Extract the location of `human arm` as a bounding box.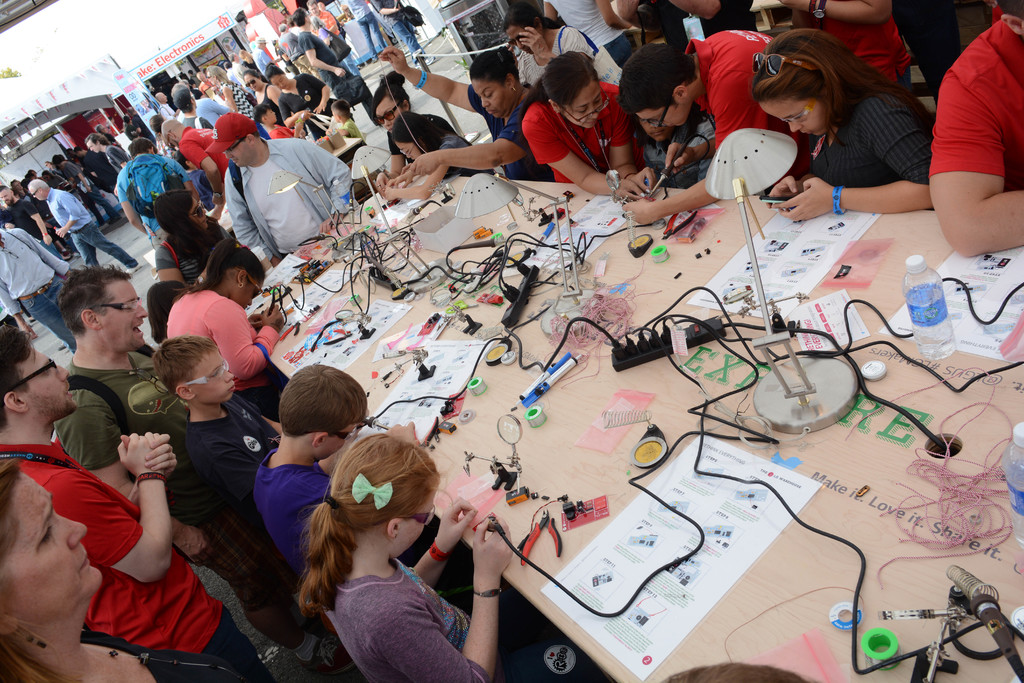
<bbox>374, 131, 404, 190</bbox>.
